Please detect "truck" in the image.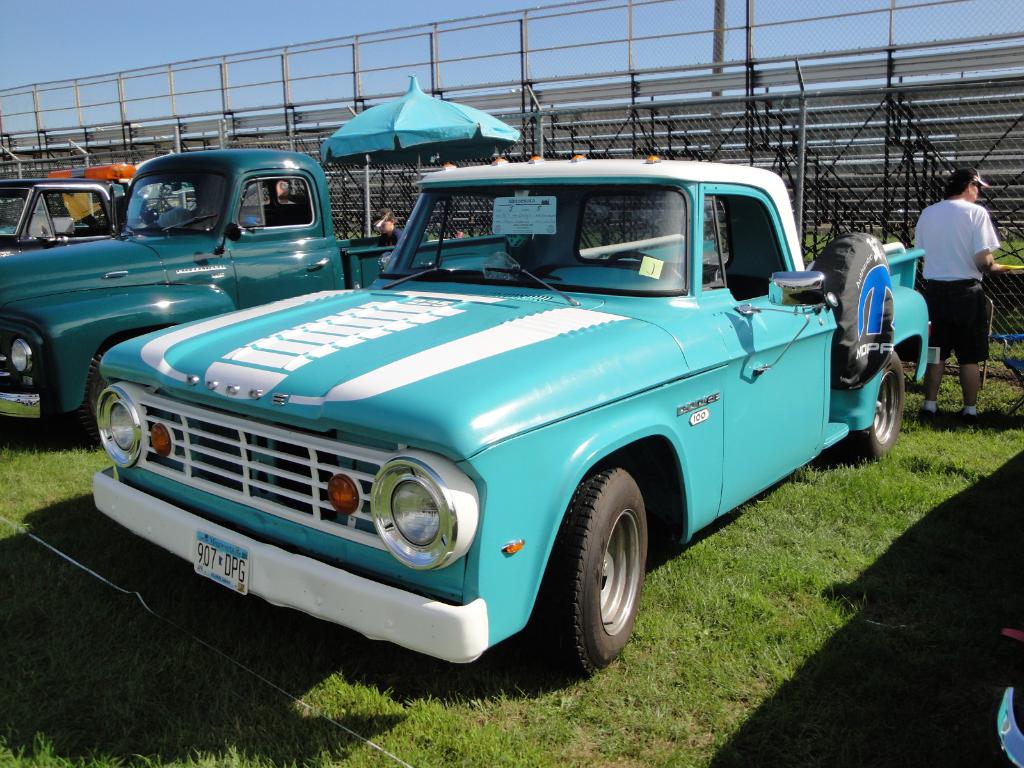
select_region(93, 163, 891, 697).
